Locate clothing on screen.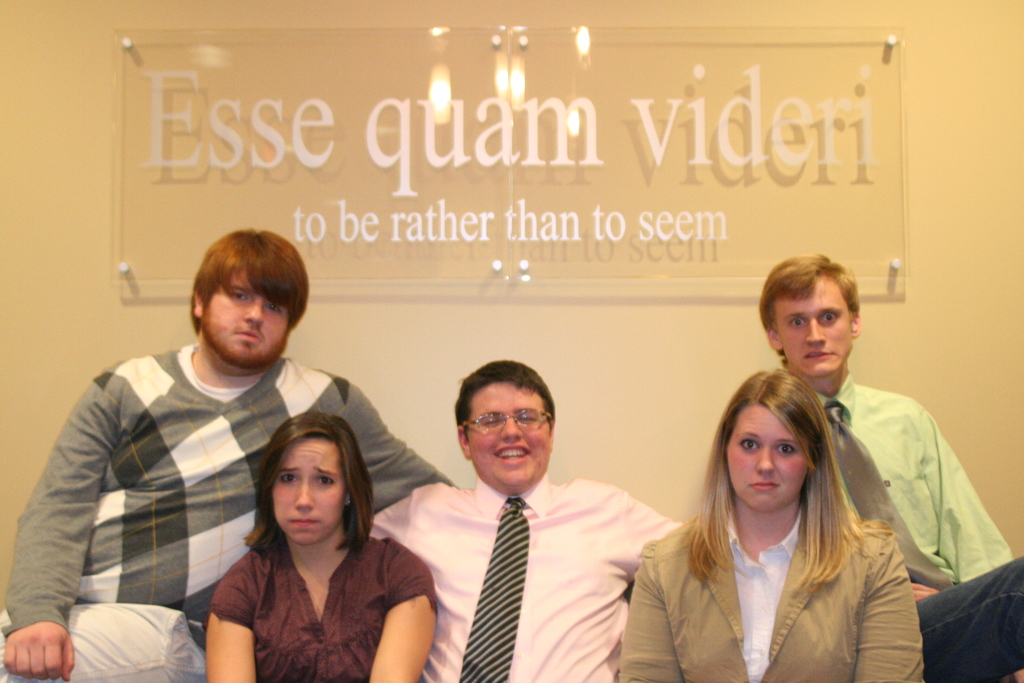
On screen at [0, 342, 458, 682].
